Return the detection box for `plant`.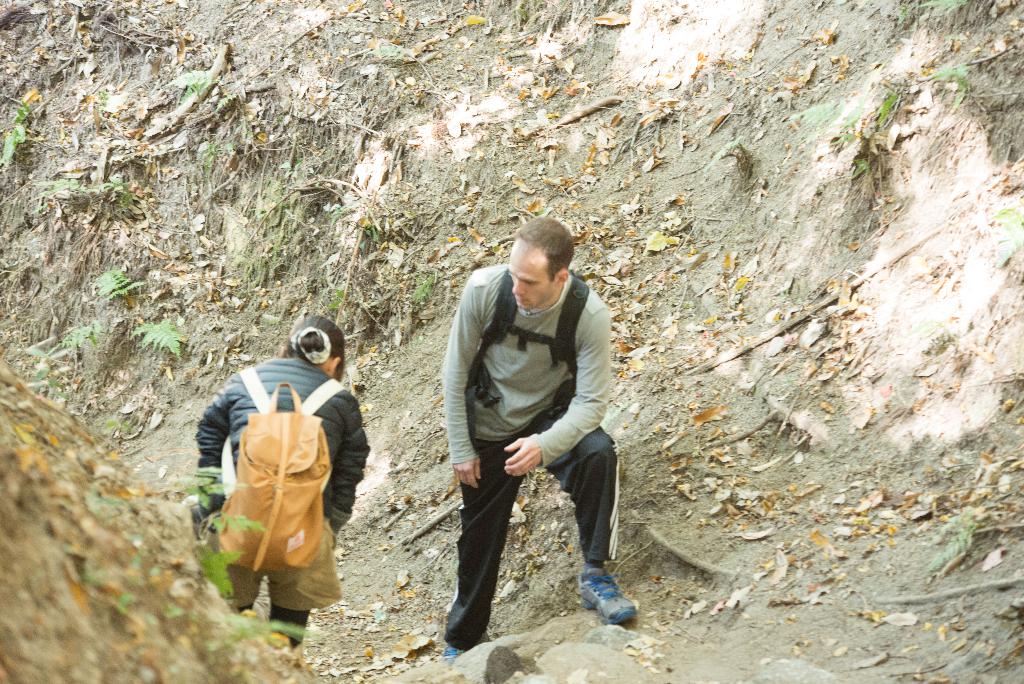
Rect(335, 195, 422, 279).
